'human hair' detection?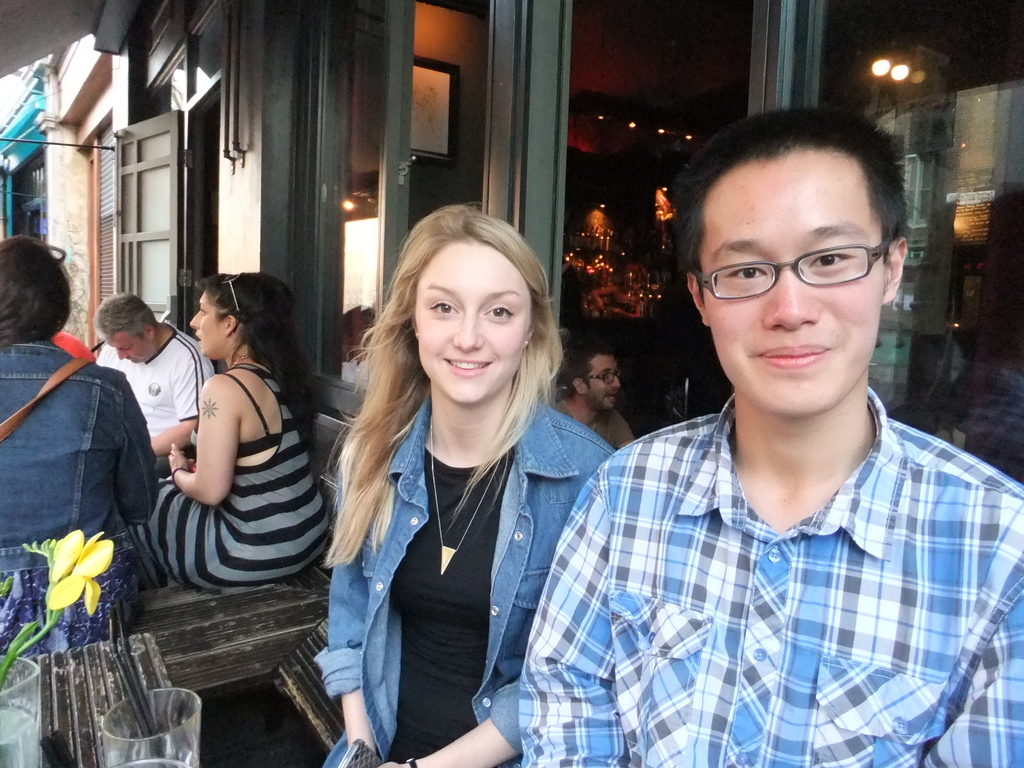
crop(569, 340, 618, 388)
